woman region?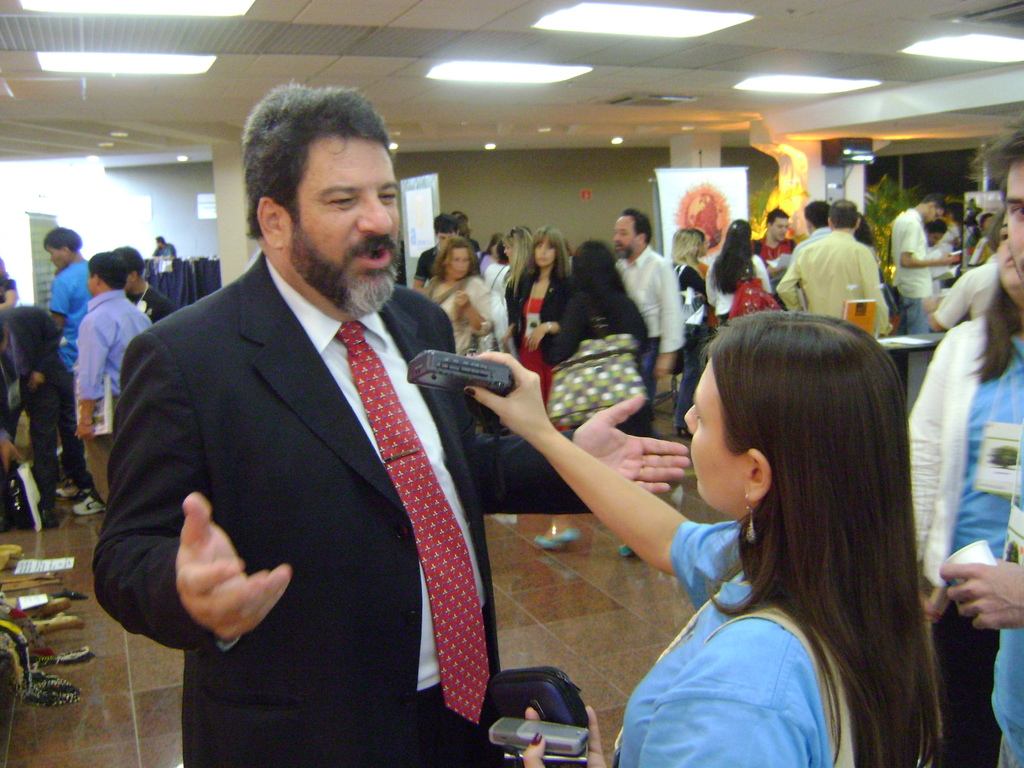
bbox(422, 235, 488, 348)
